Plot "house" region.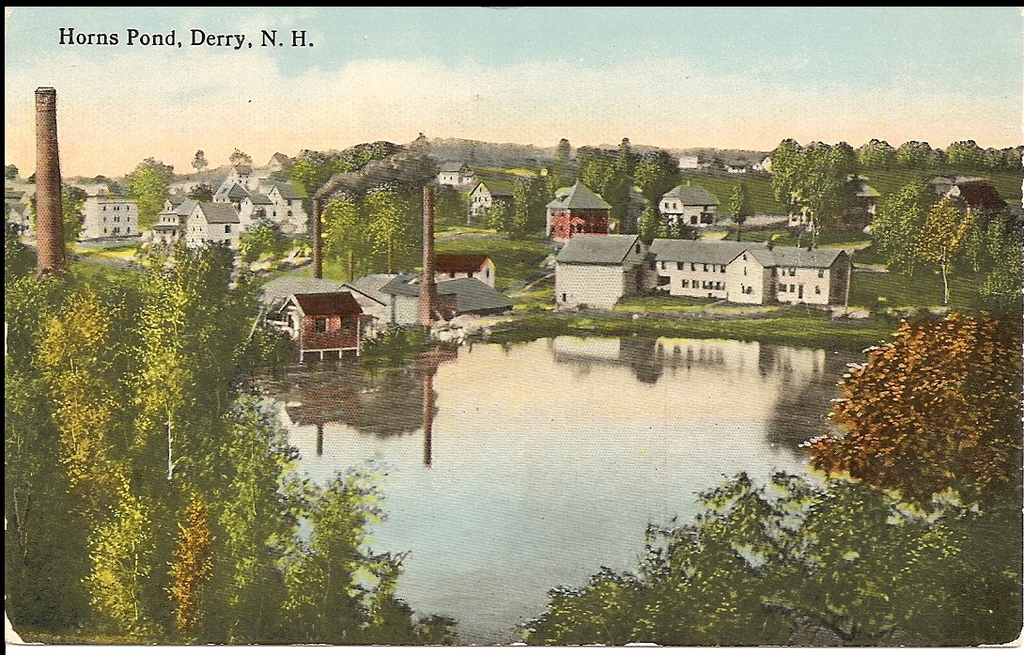
Plotted at Rect(165, 168, 314, 265).
